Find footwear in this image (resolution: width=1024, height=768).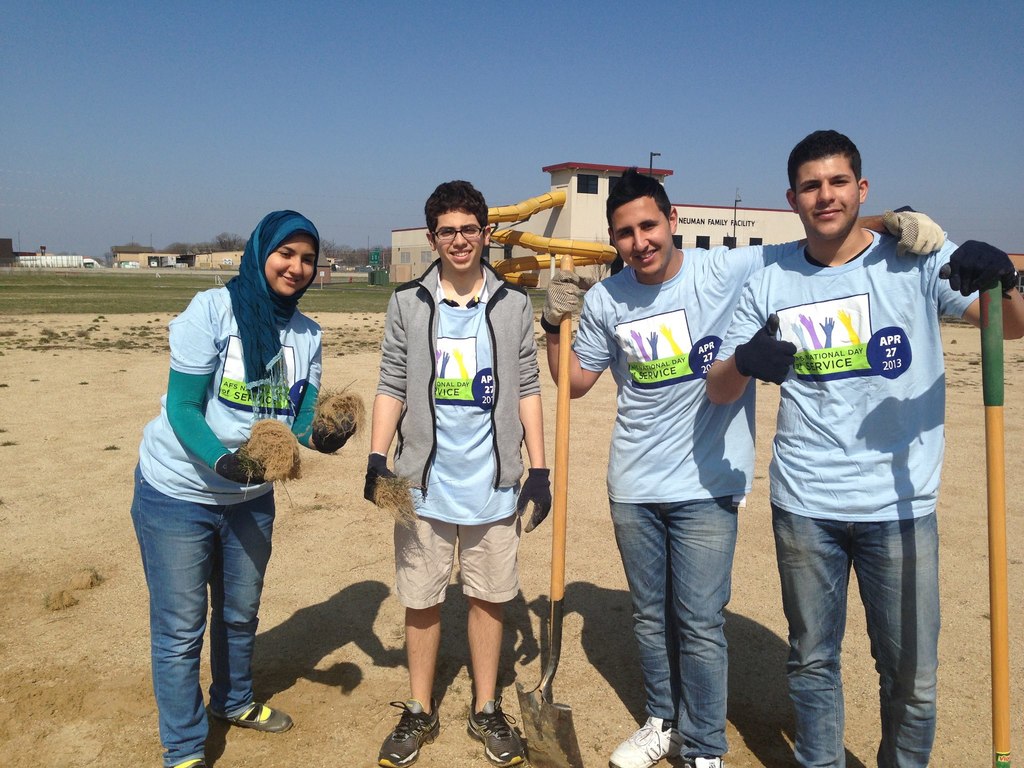
(684,759,722,767).
